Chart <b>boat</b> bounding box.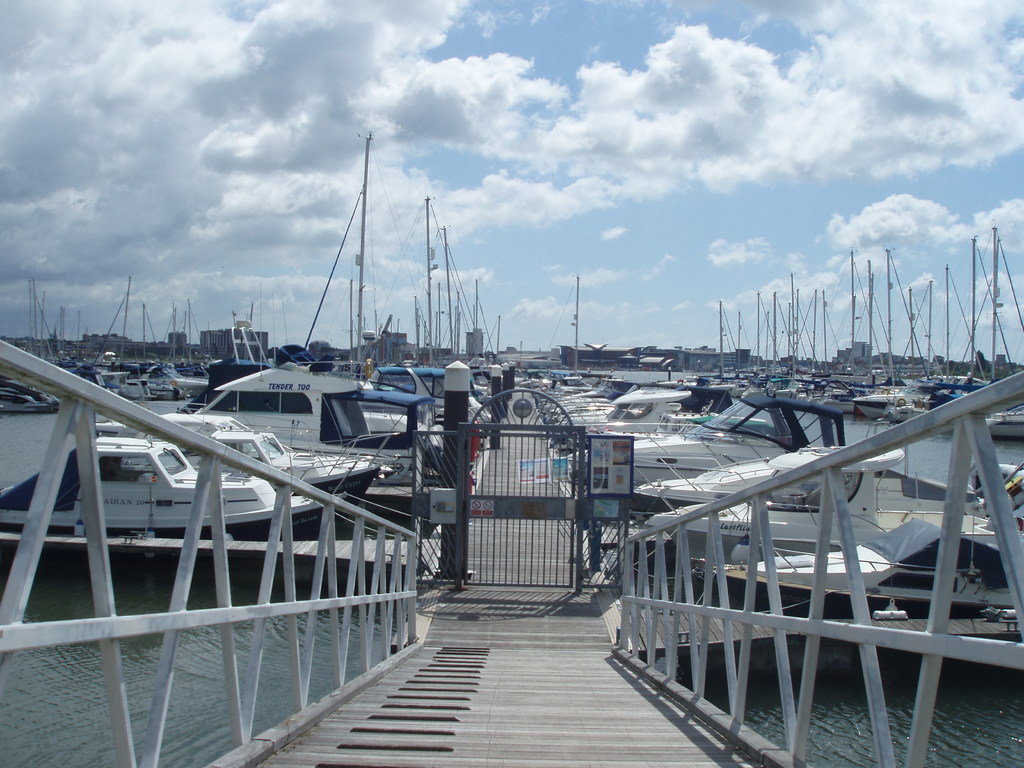
Charted: 0 278 216 415.
